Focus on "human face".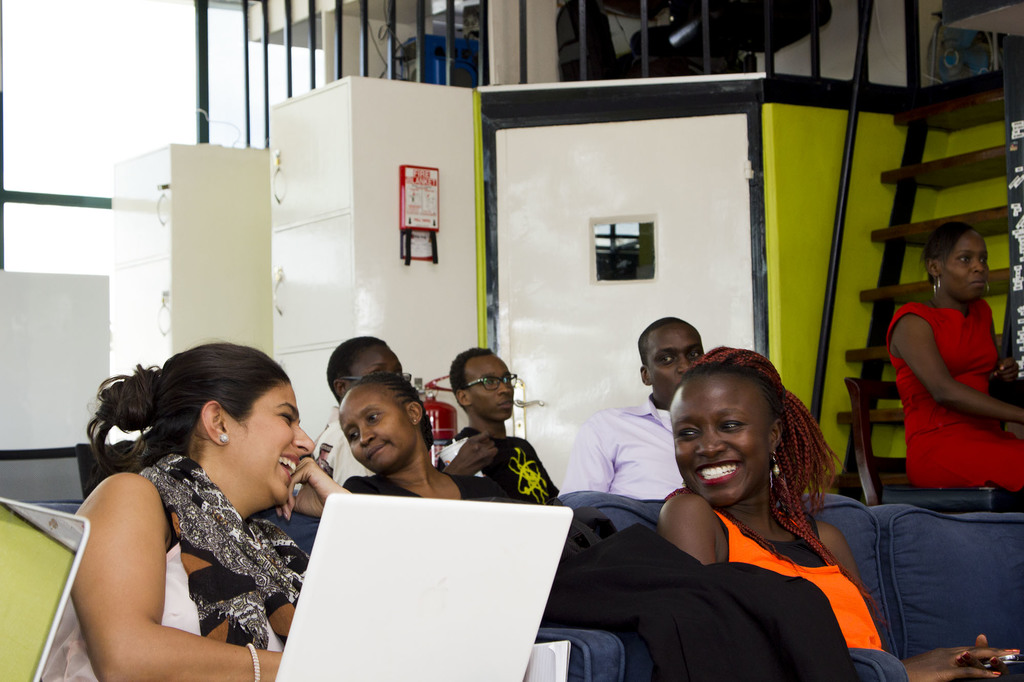
Focused at [230,383,315,506].
